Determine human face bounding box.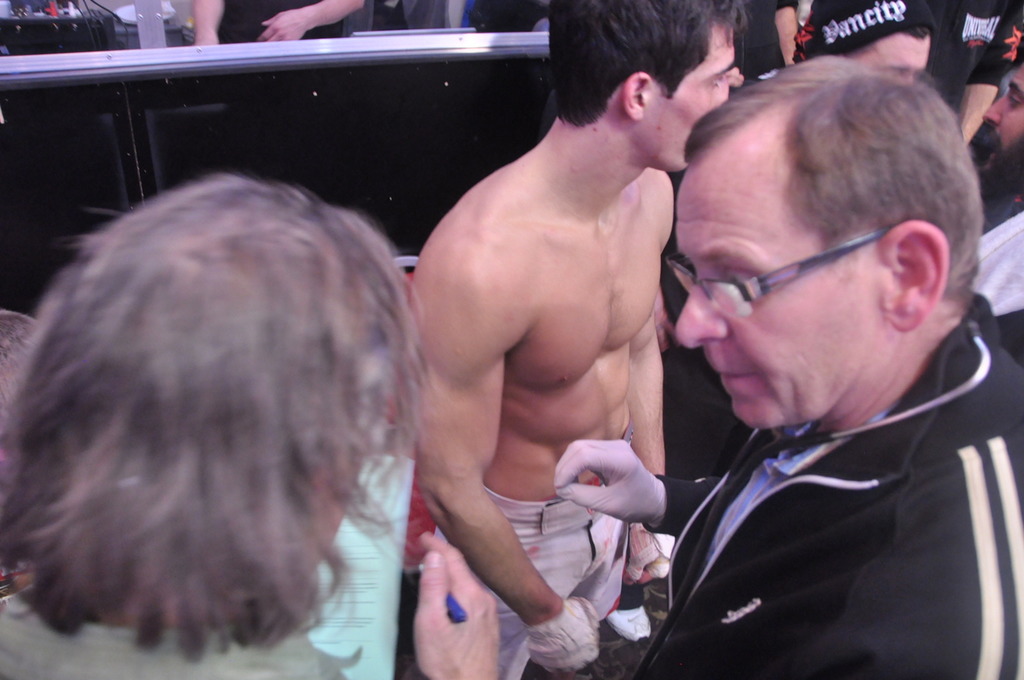
Determined: left=651, top=27, right=733, bottom=180.
